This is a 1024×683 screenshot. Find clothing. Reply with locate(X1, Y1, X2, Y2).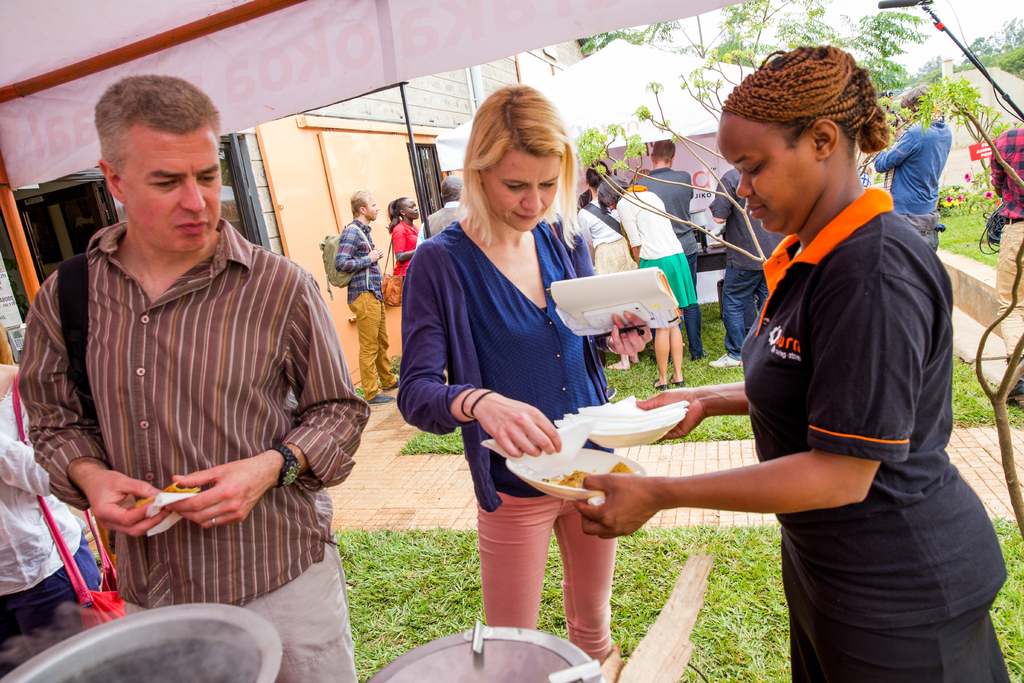
locate(872, 115, 951, 243).
